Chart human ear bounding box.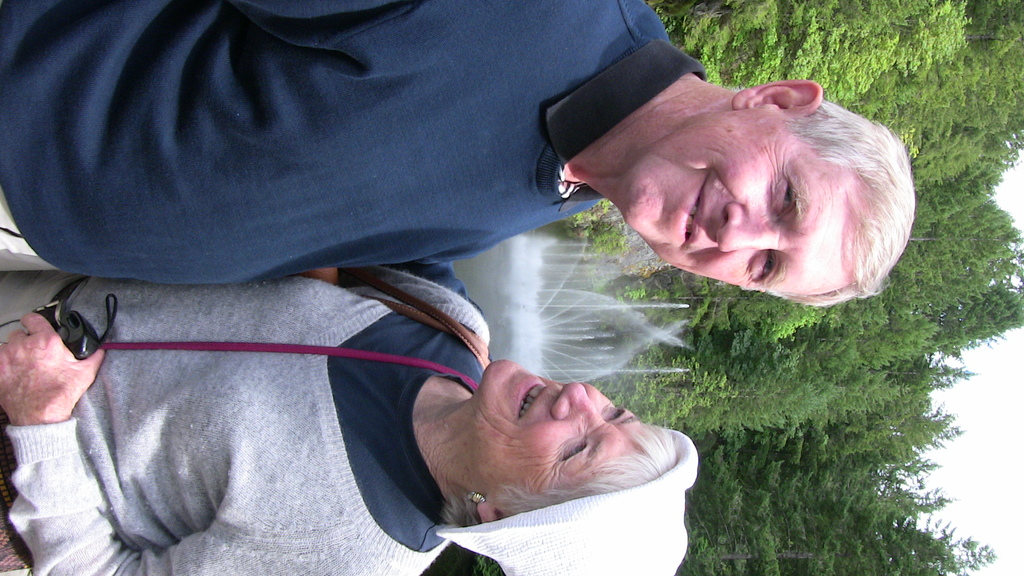
Charted: (x1=477, y1=502, x2=513, y2=525).
